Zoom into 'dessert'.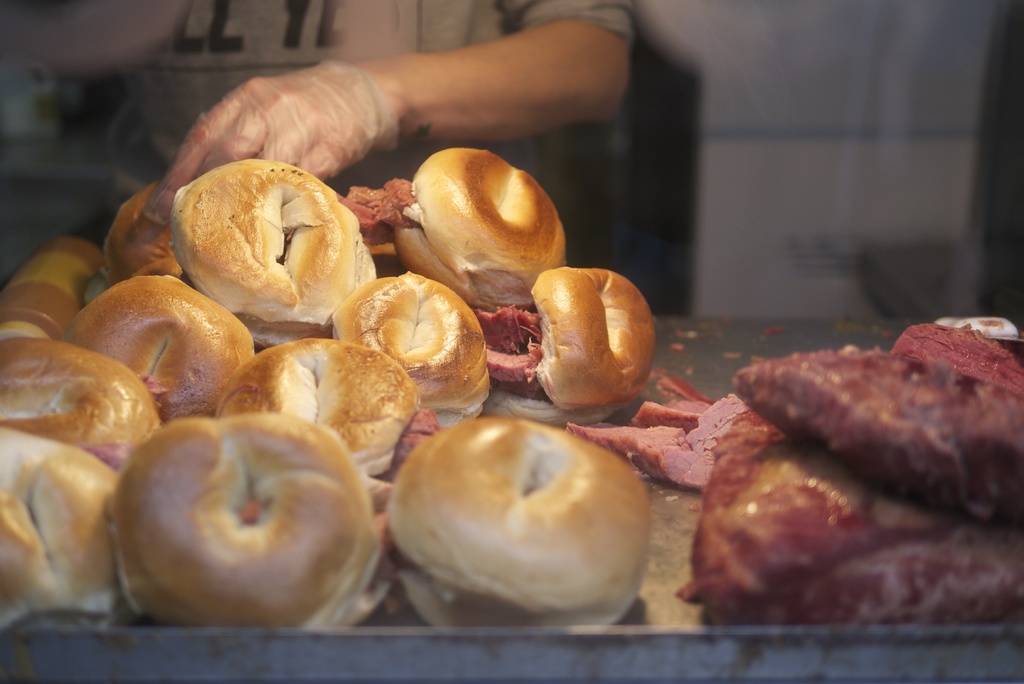
Zoom target: bbox=[215, 332, 421, 475].
